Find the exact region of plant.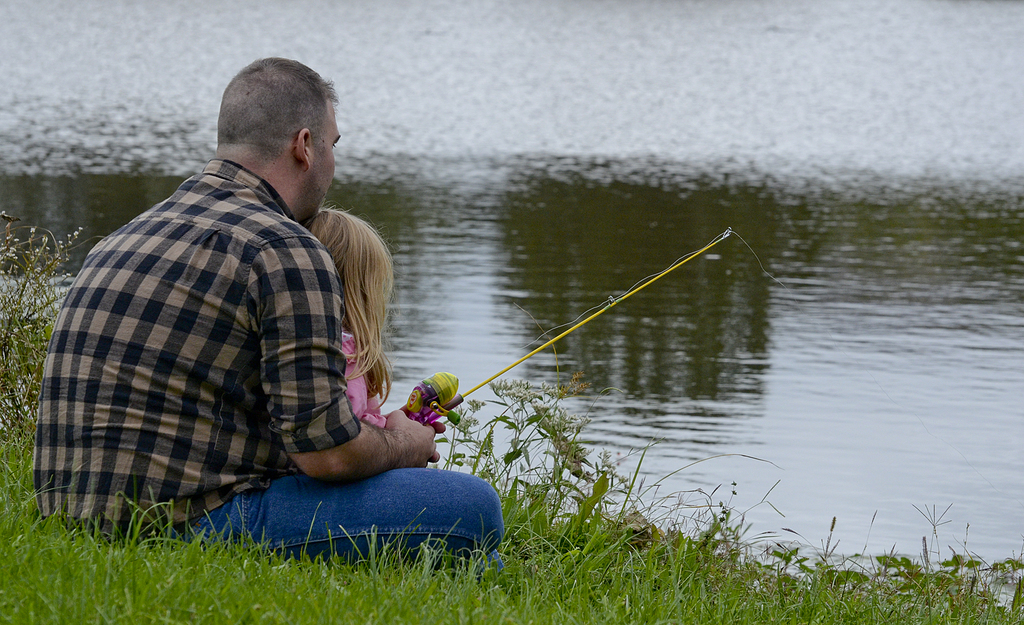
Exact region: 431/364/668/574.
